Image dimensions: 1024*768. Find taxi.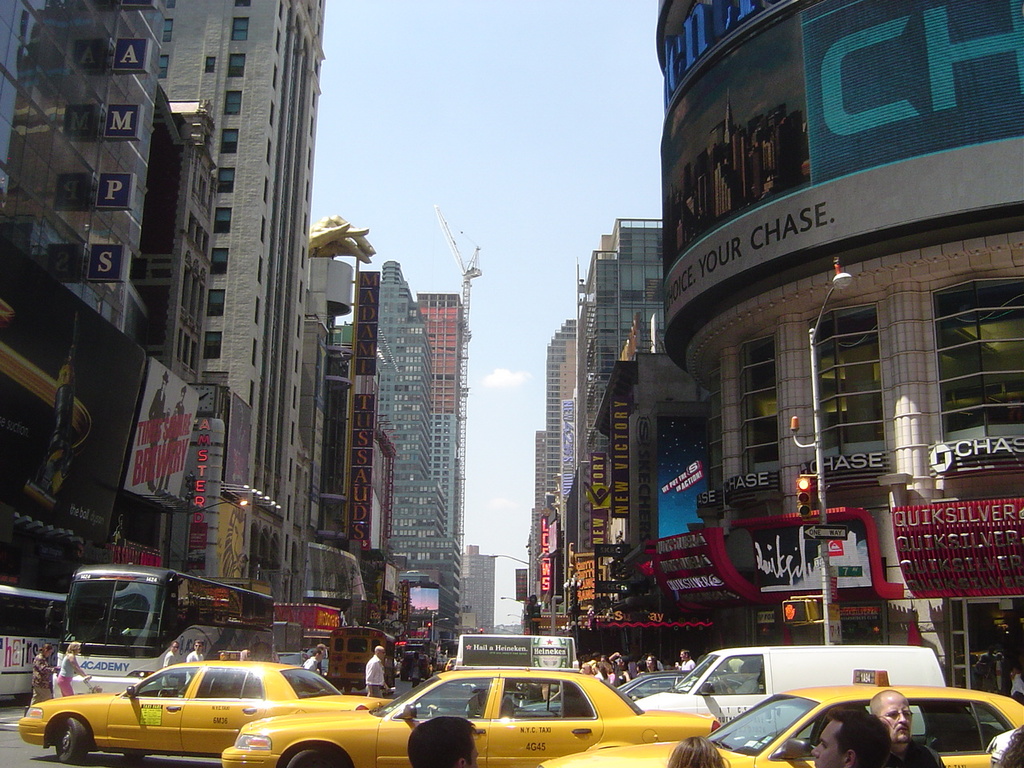
l=221, t=634, r=718, b=767.
